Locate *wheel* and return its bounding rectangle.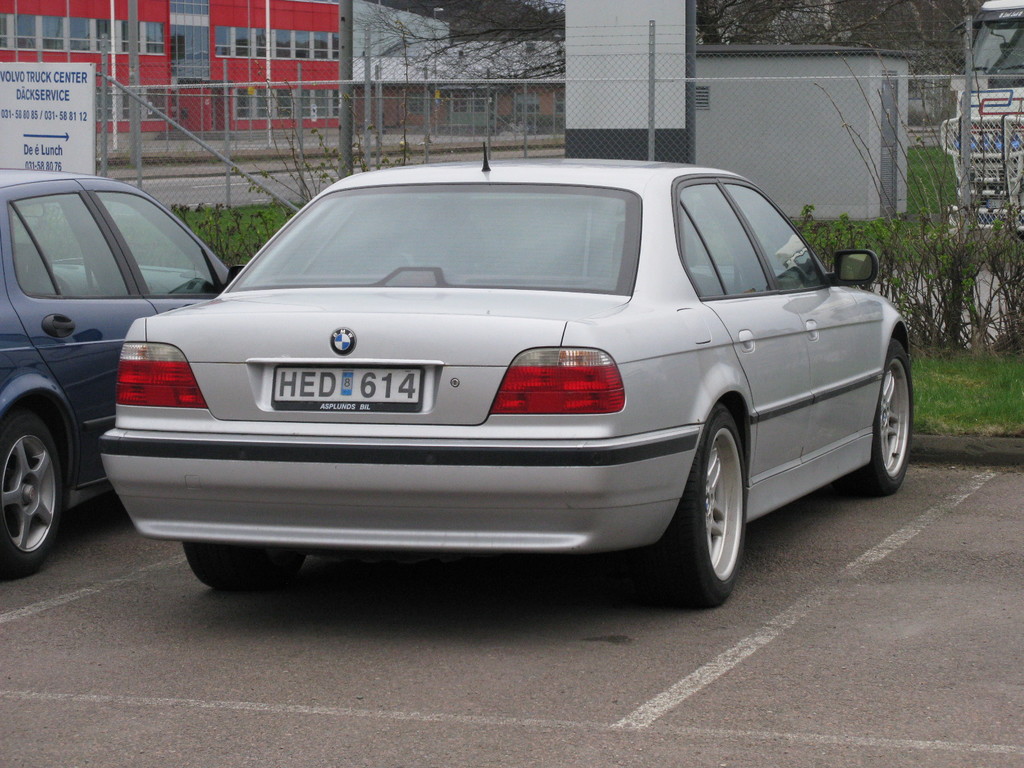
bbox=(0, 412, 66, 578).
